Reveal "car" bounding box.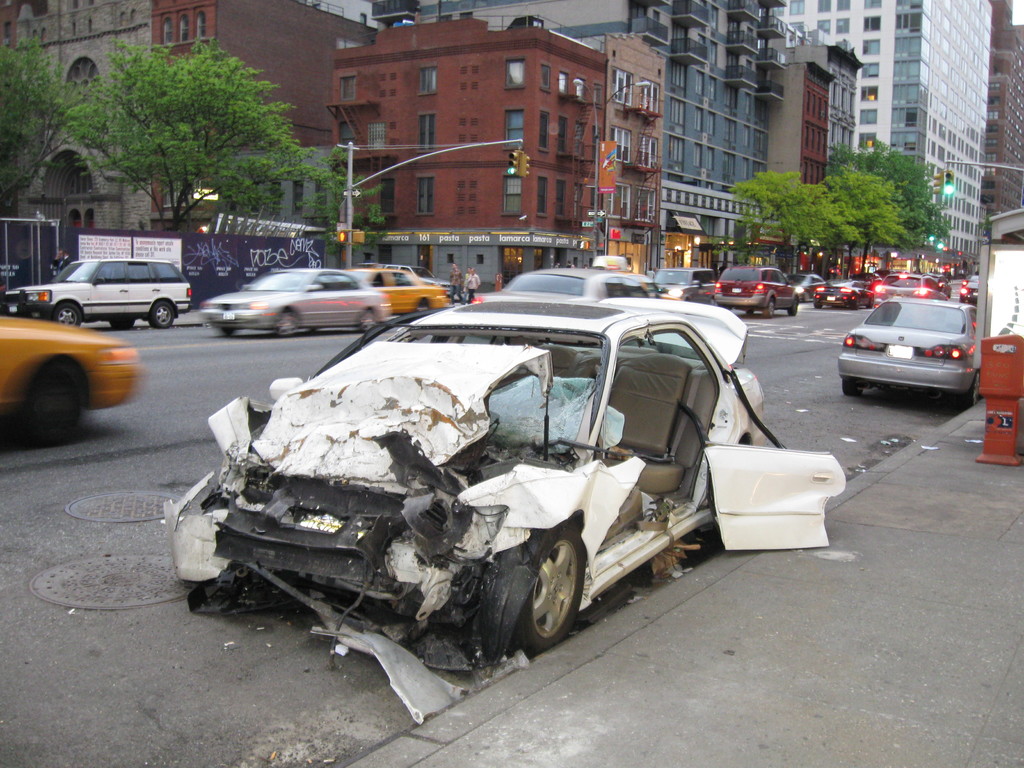
Revealed: x1=784 y1=273 x2=841 y2=303.
